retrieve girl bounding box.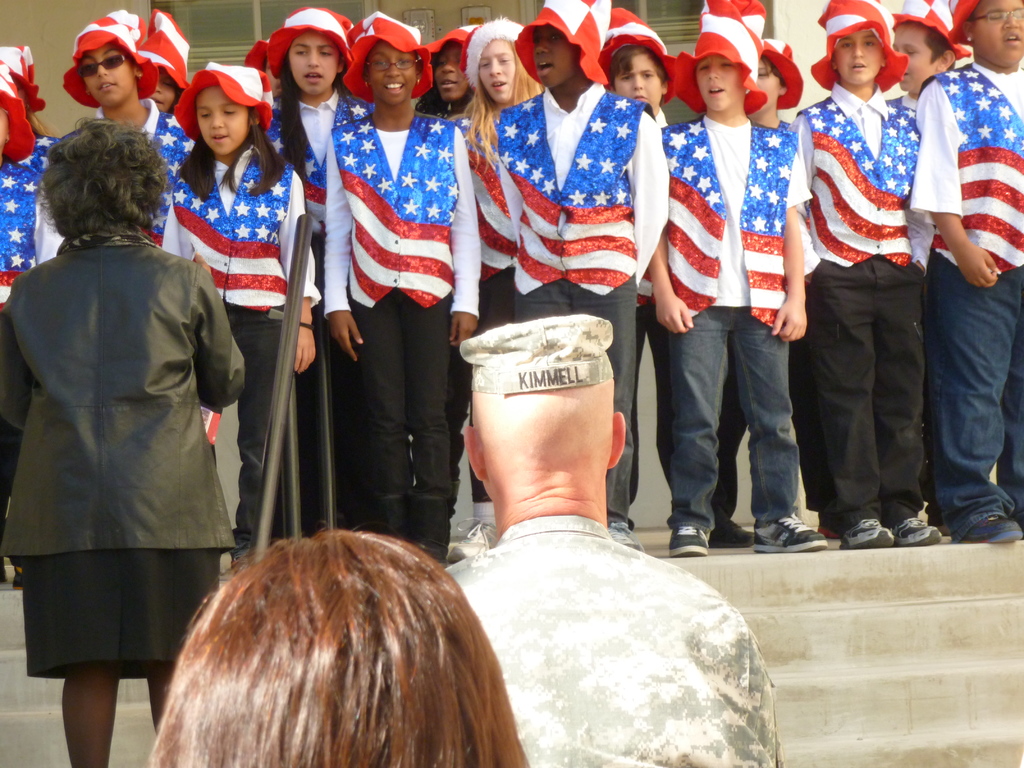
Bounding box: 265 7 355 536.
